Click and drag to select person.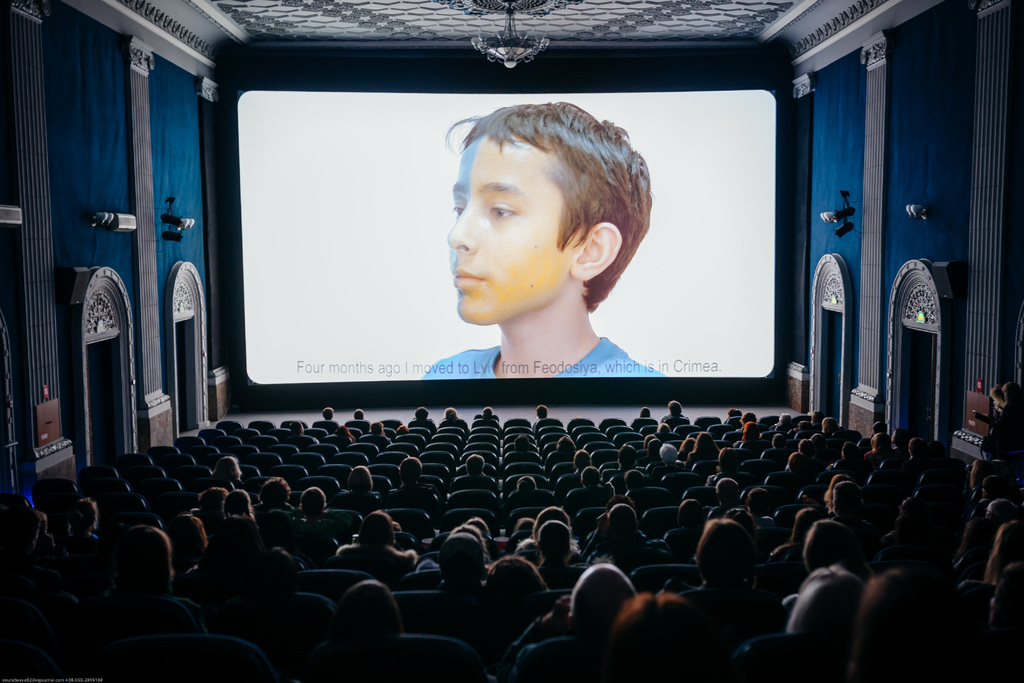
Selection: detection(553, 438, 582, 458).
